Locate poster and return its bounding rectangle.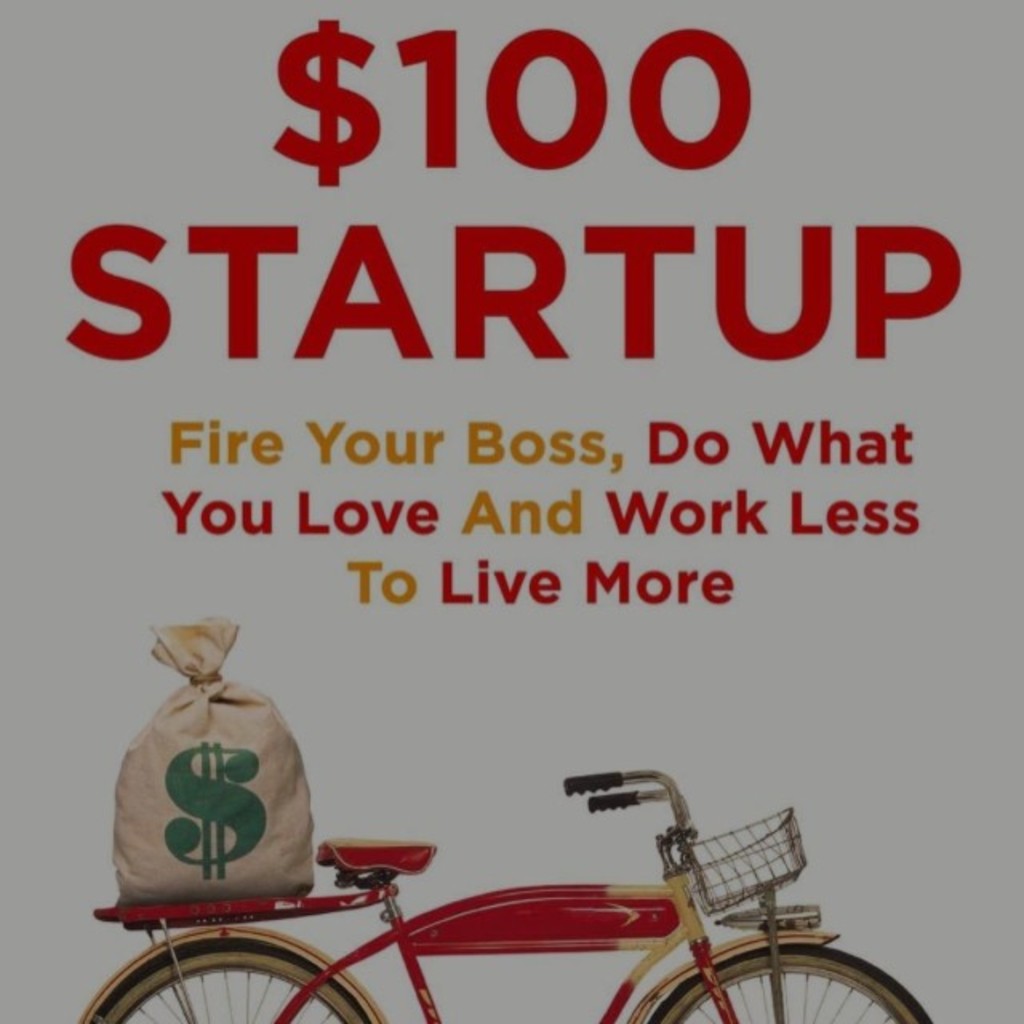
box(0, 0, 1022, 1022).
